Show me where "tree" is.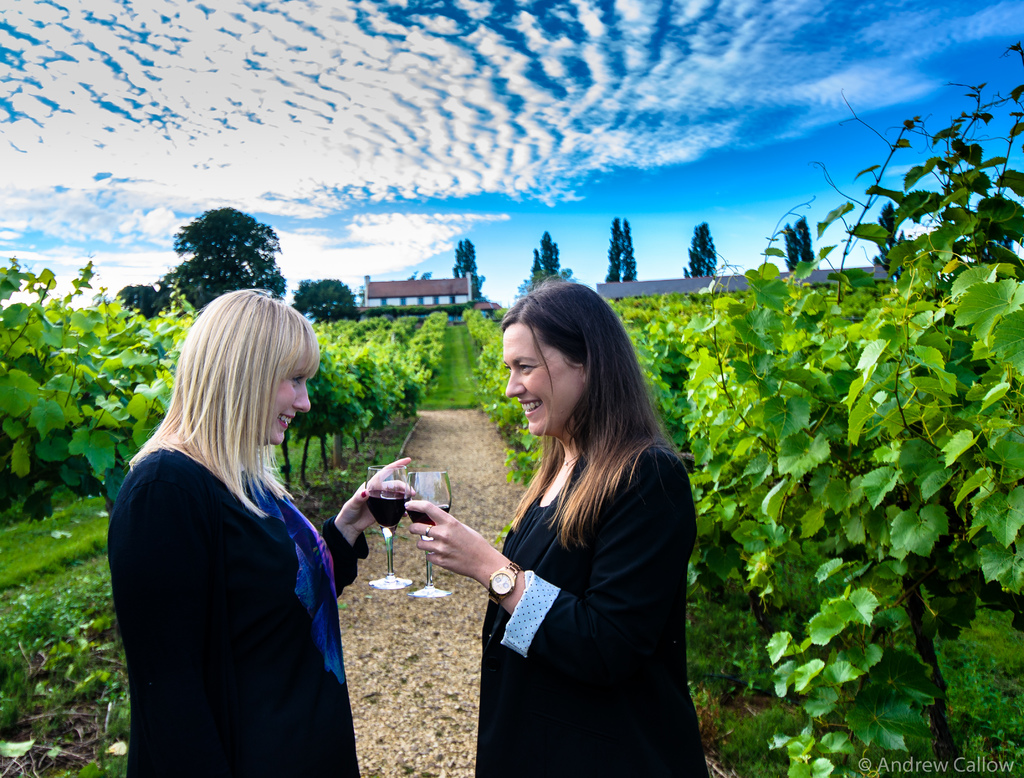
"tree" is at {"left": 296, "top": 279, "right": 364, "bottom": 330}.
